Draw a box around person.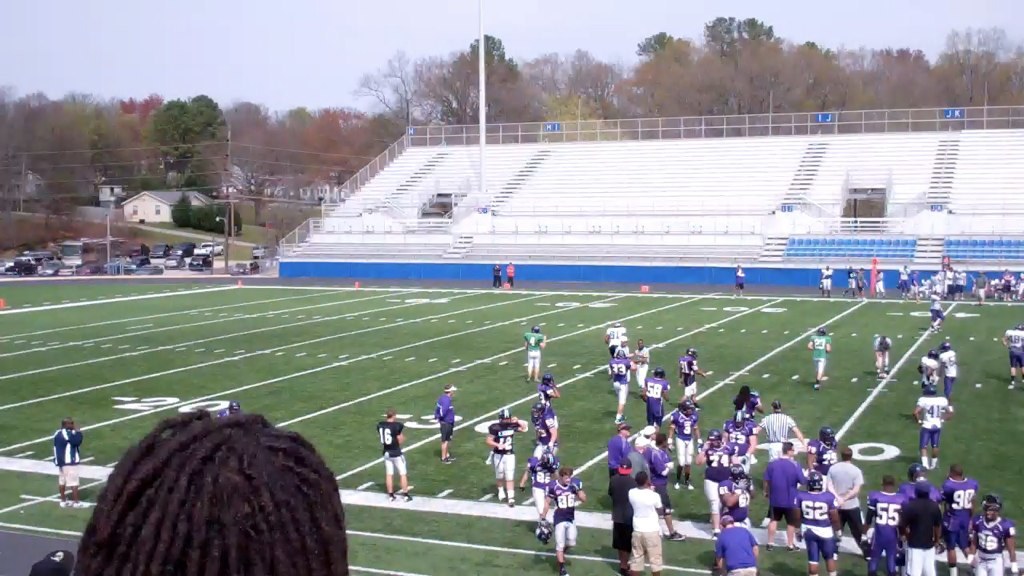
x1=606 y1=458 x2=637 y2=555.
